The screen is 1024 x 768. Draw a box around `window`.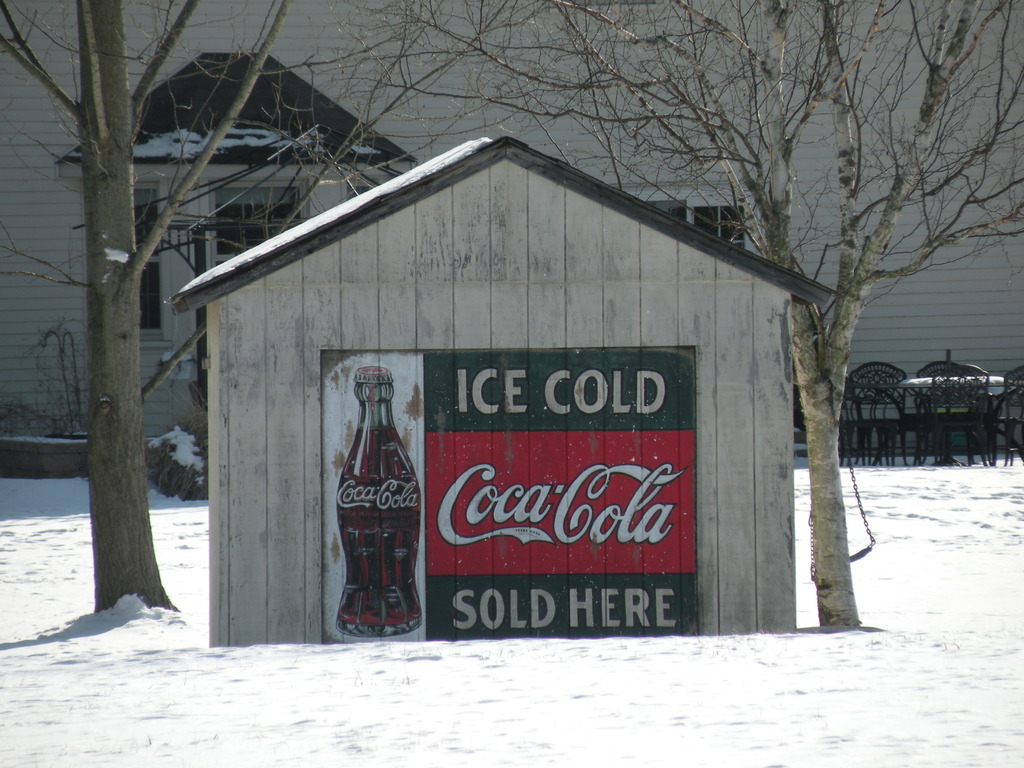
<region>102, 177, 317, 346</region>.
